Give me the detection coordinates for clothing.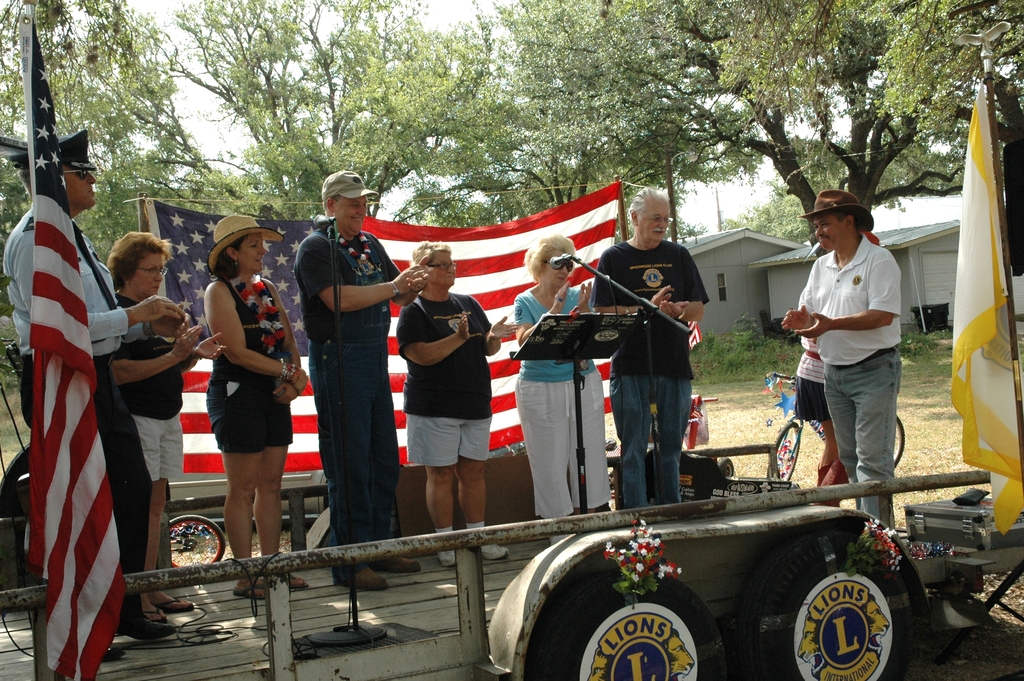
bbox=(520, 280, 639, 514).
